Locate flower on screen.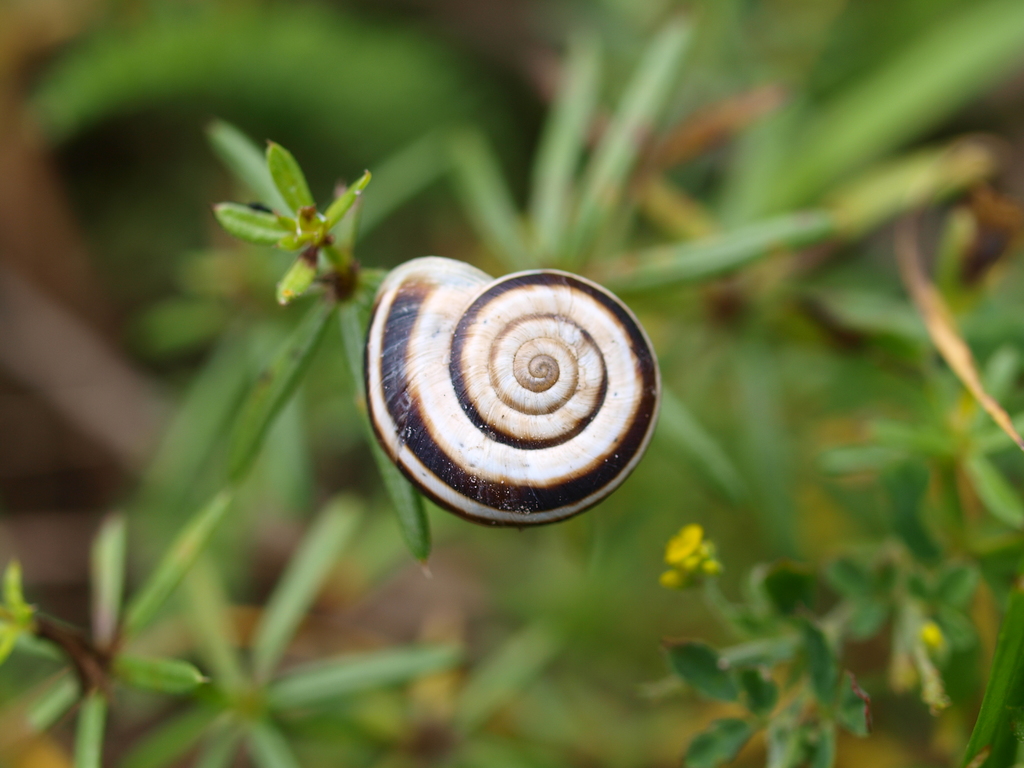
On screen at locate(925, 622, 947, 654).
